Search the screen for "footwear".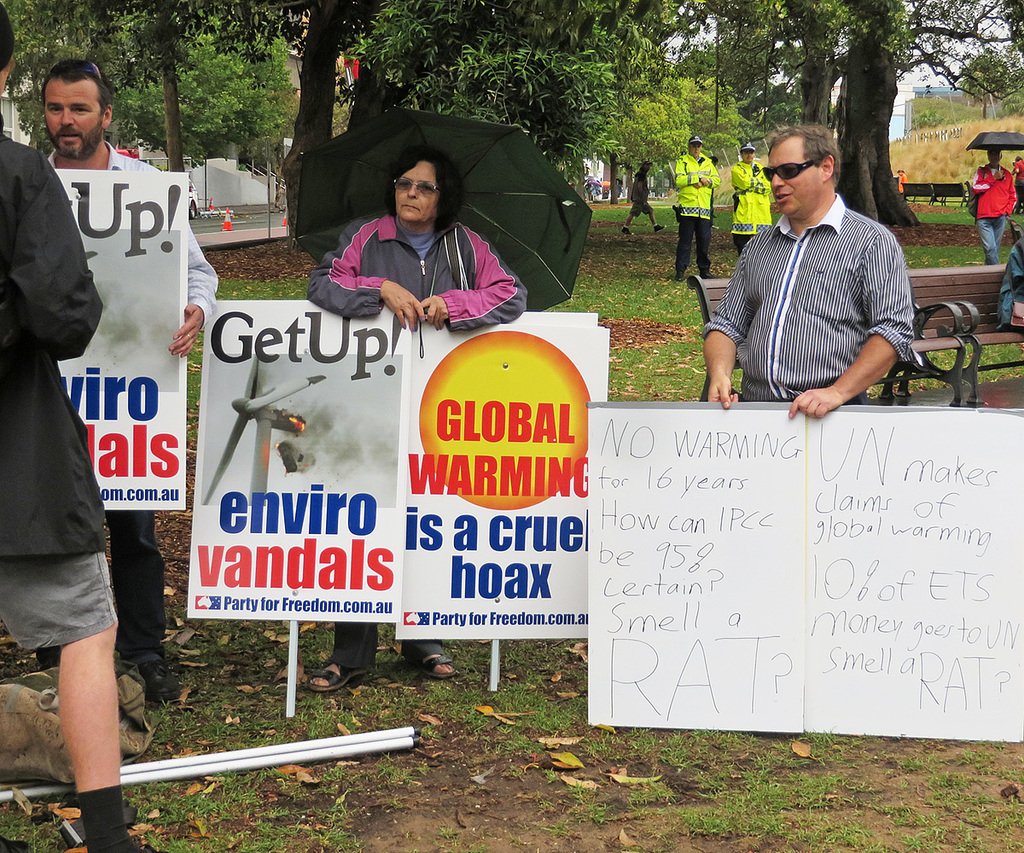
Found at BBox(309, 661, 366, 692).
